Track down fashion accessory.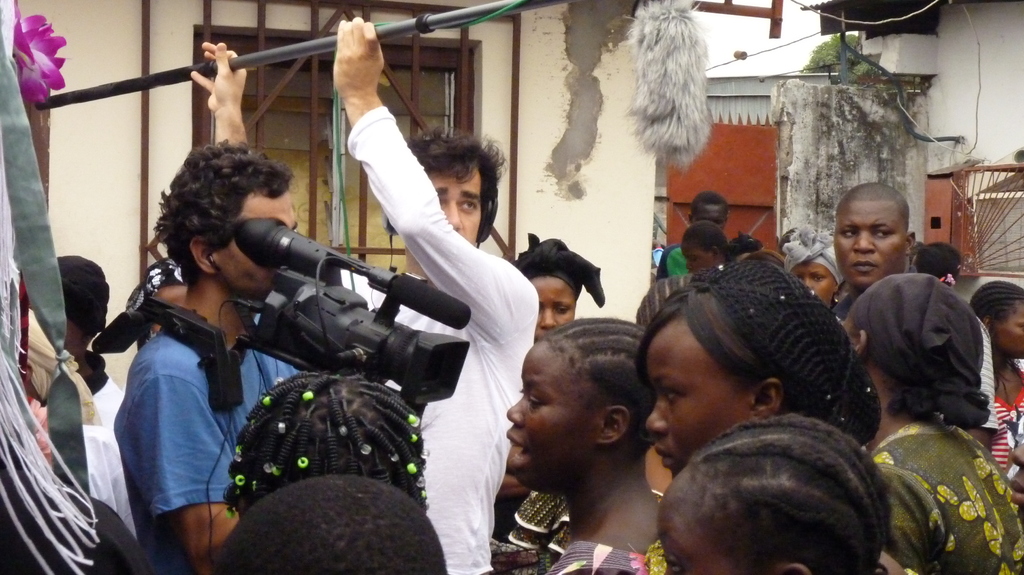
Tracked to <region>273, 376, 285, 386</region>.
